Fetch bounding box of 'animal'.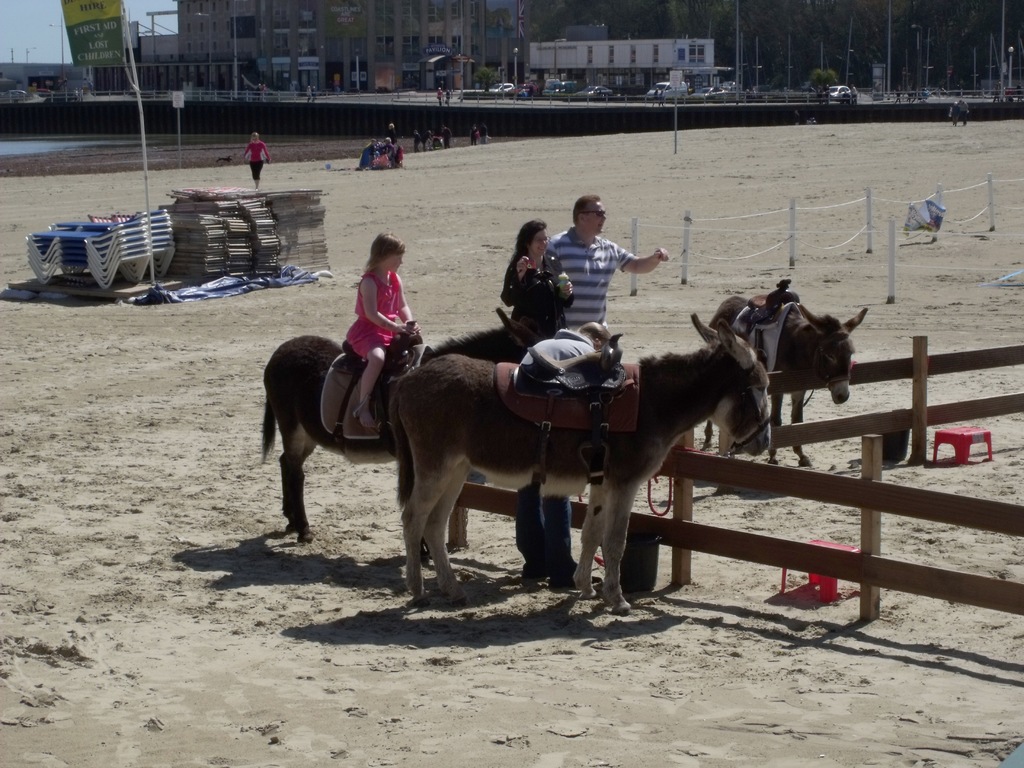
Bbox: x1=260 y1=306 x2=543 y2=541.
